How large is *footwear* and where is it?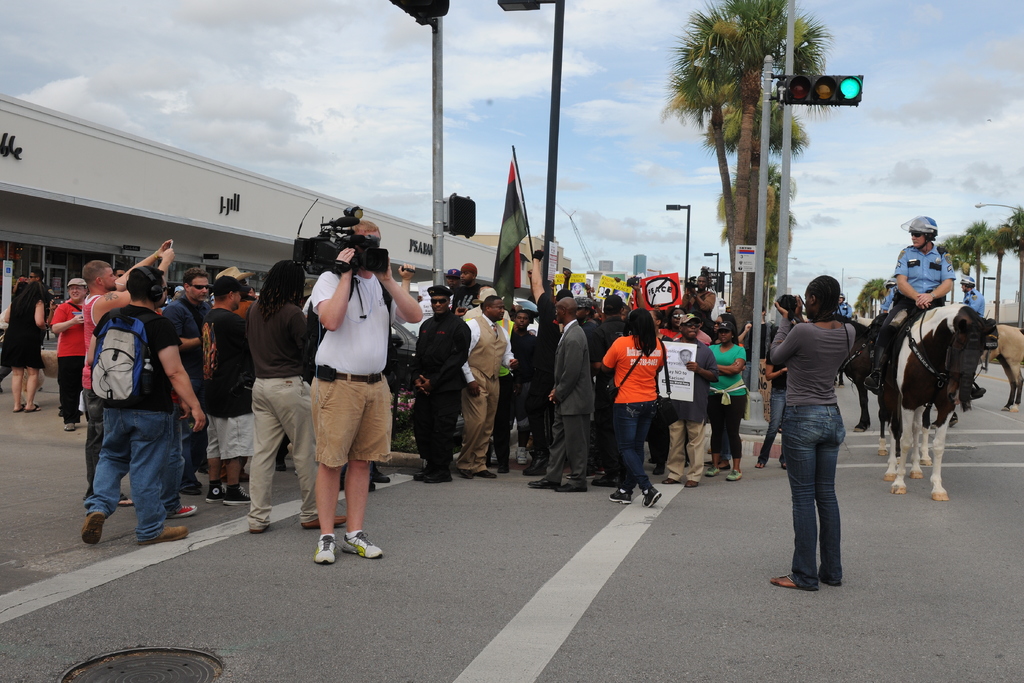
Bounding box: x1=314, y1=536, x2=338, y2=562.
